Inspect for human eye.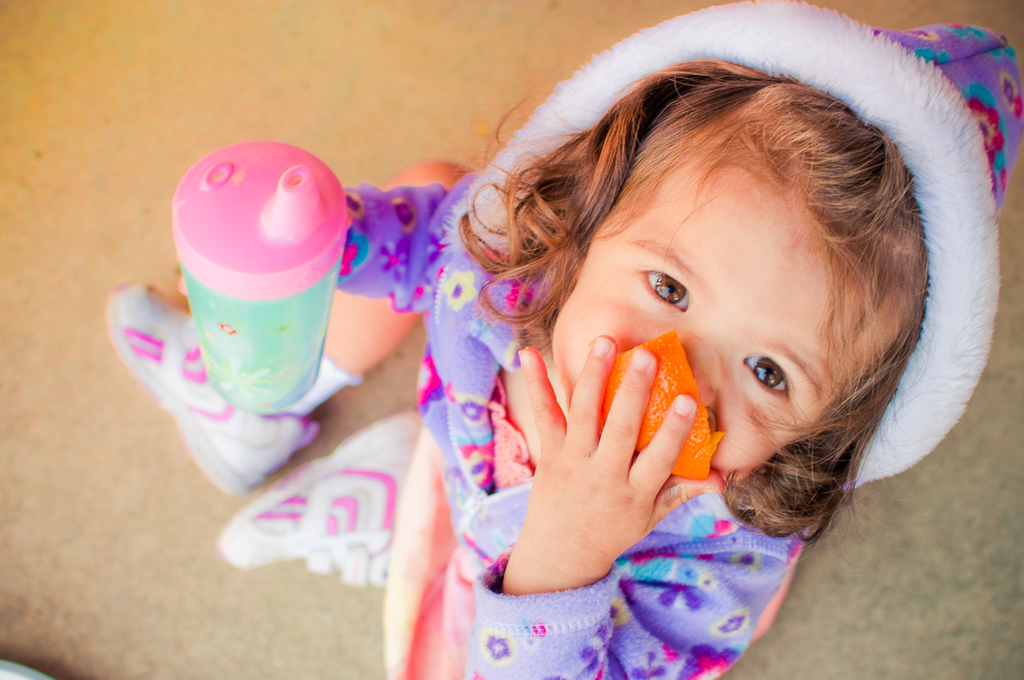
Inspection: {"x1": 631, "y1": 263, "x2": 688, "y2": 318}.
